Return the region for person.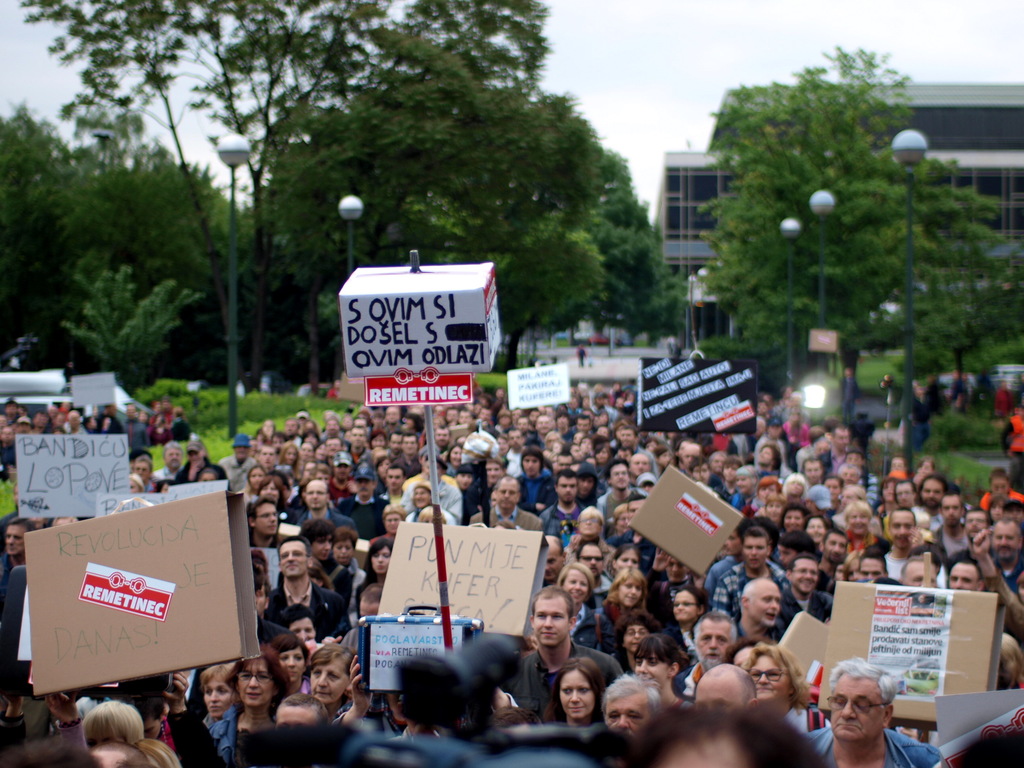
bbox(532, 524, 564, 596).
